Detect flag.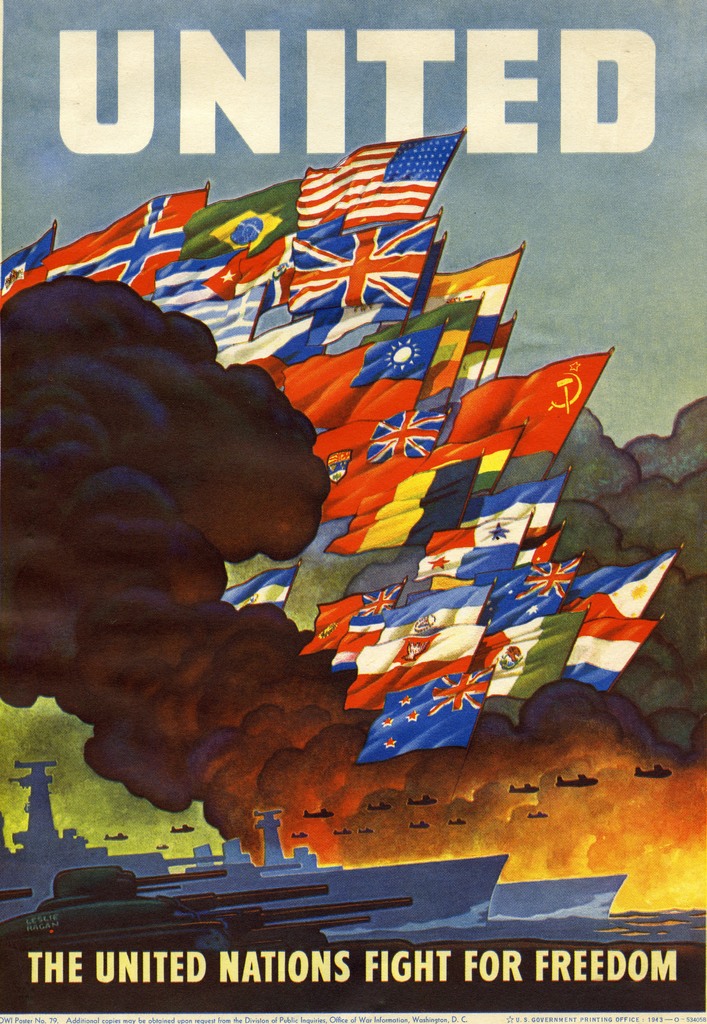
Detected at 441, 348, 619, 484.
